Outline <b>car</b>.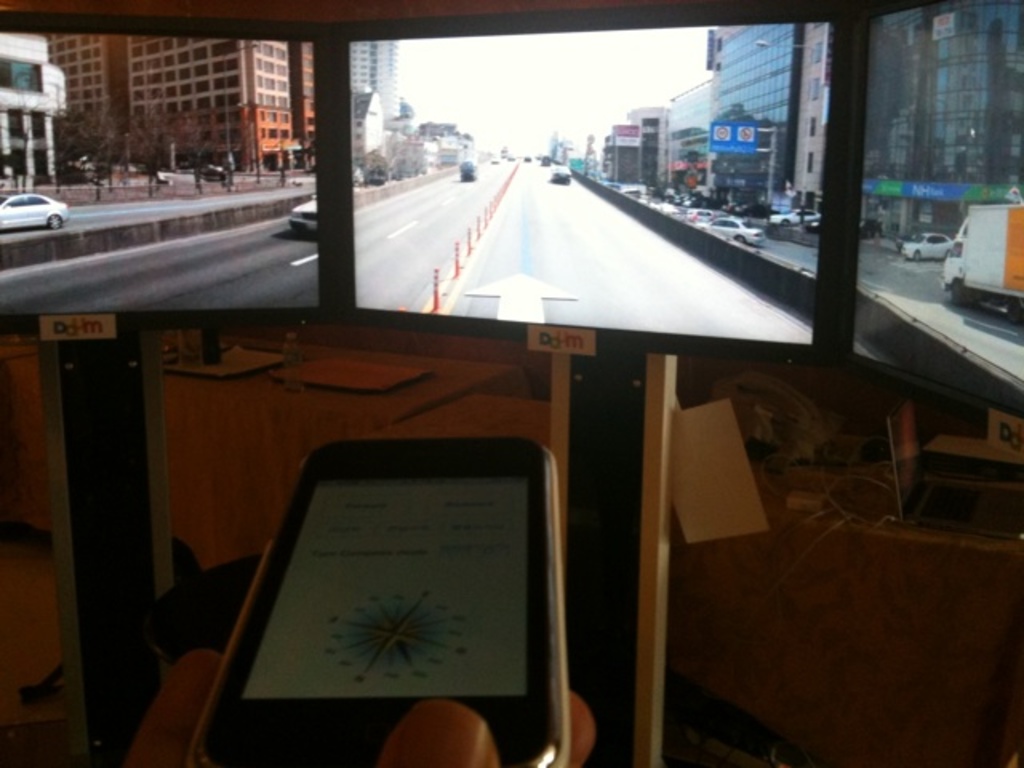
Outline: Rect(0, 189, 70, 243).
